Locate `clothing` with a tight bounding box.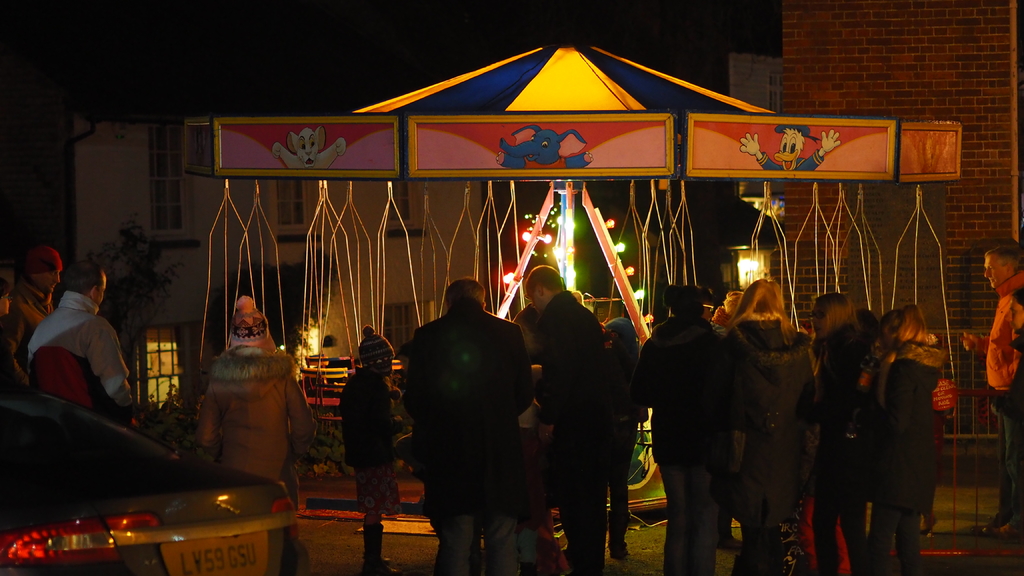
locate(530, 290, 602, 575).
